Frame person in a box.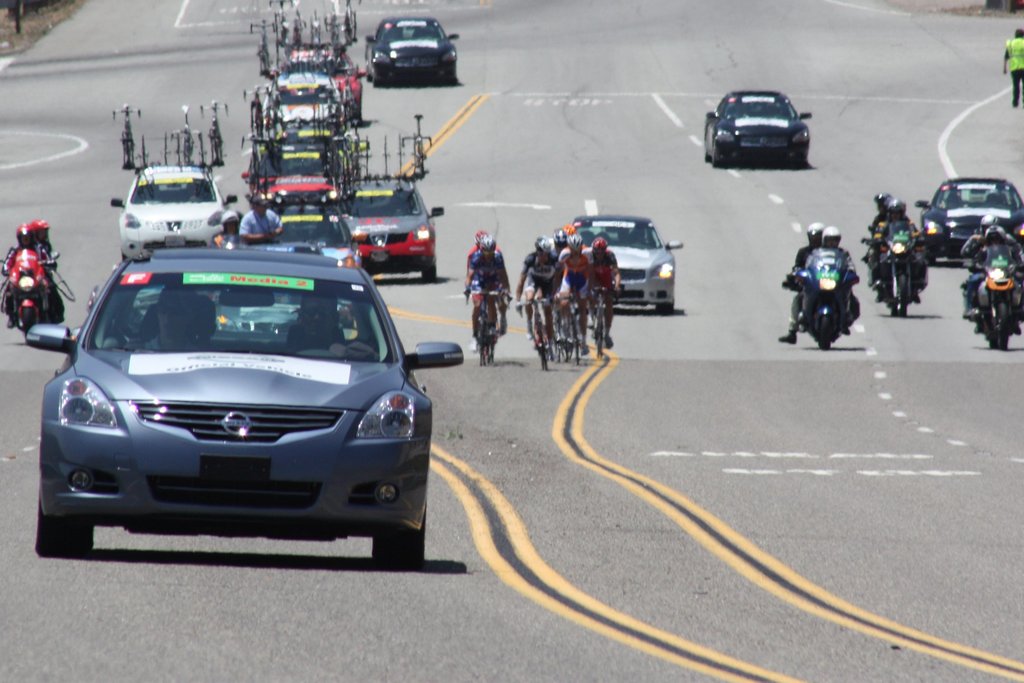
(514,237,561,350).
